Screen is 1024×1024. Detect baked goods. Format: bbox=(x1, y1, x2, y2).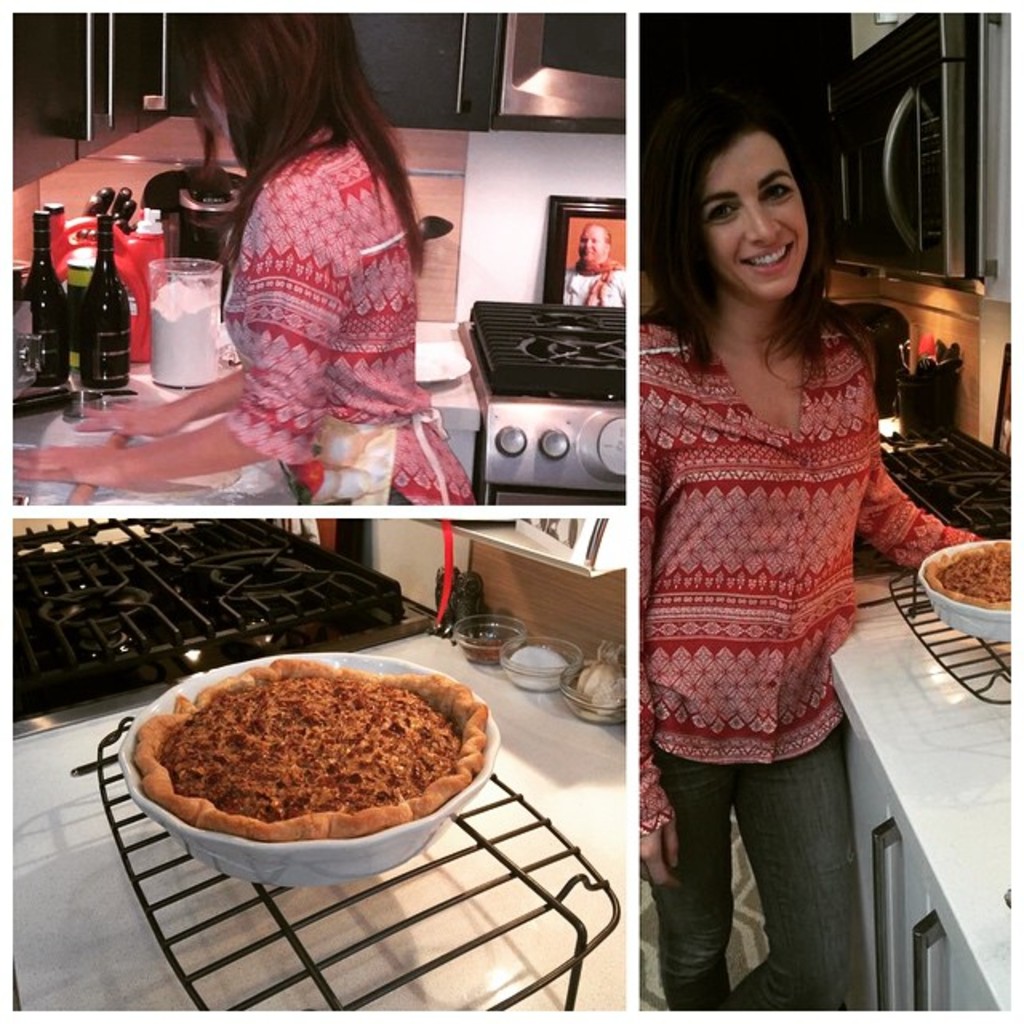
bbox=(923, 534, 1021, 606).
